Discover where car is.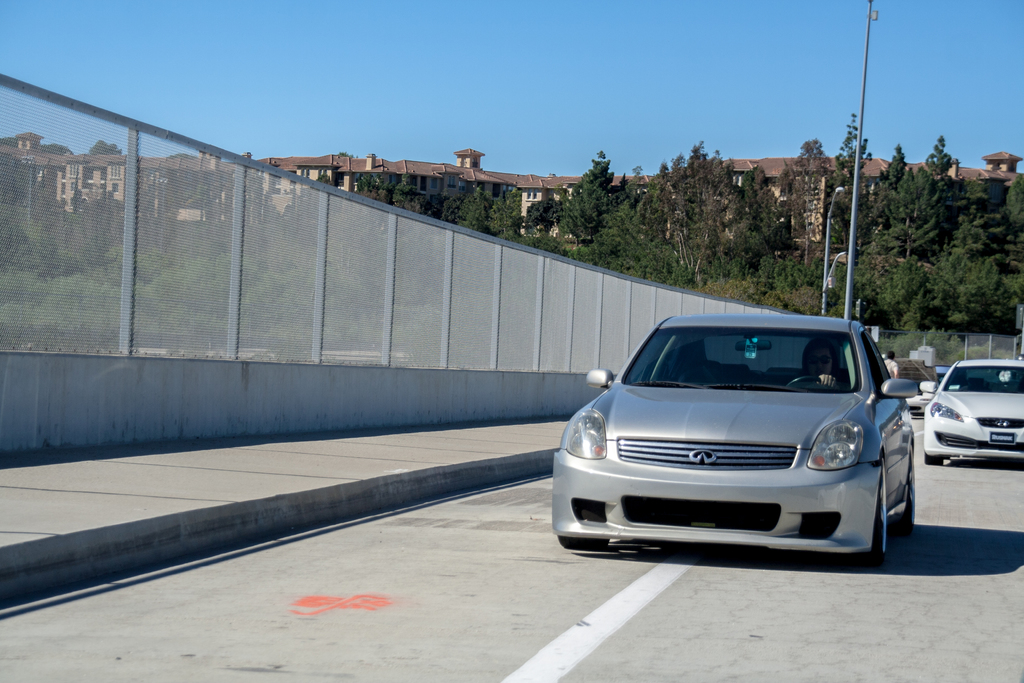
Discovered at box(915, 353, 1023, 464).
